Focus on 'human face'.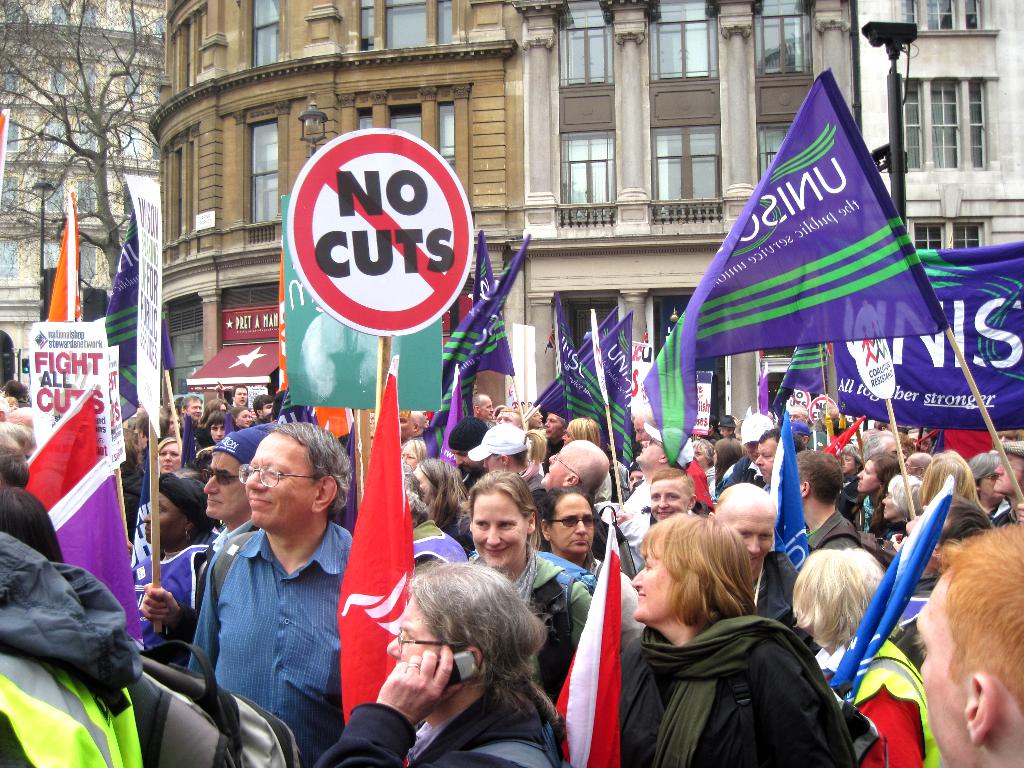
Focused at 753 438 779 486.
